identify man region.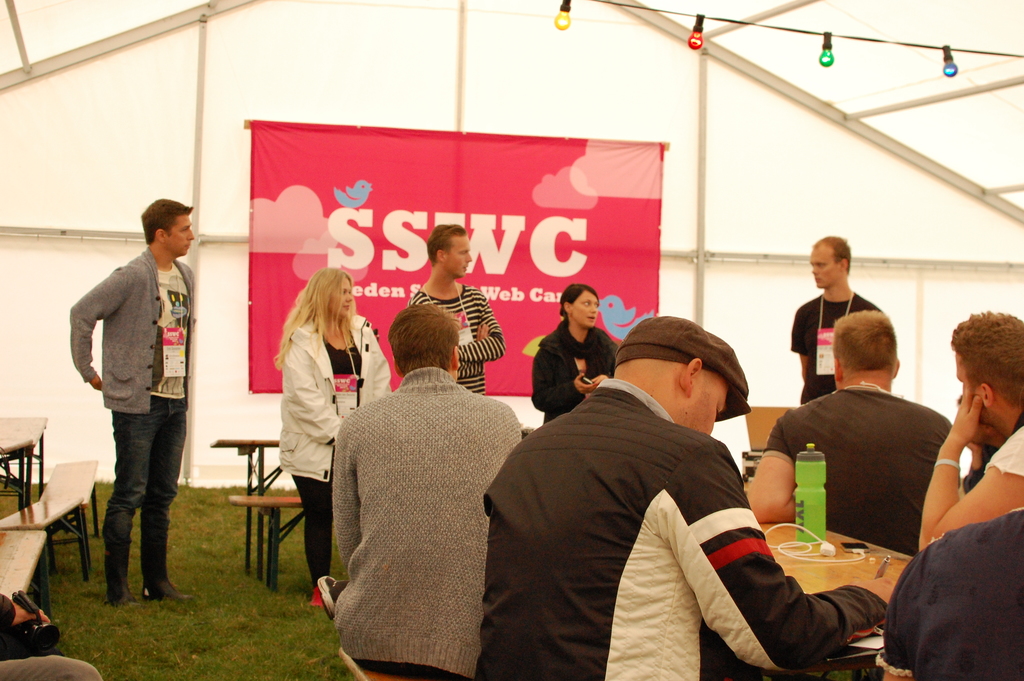
Region: box=[789, 234, 879, 400].
